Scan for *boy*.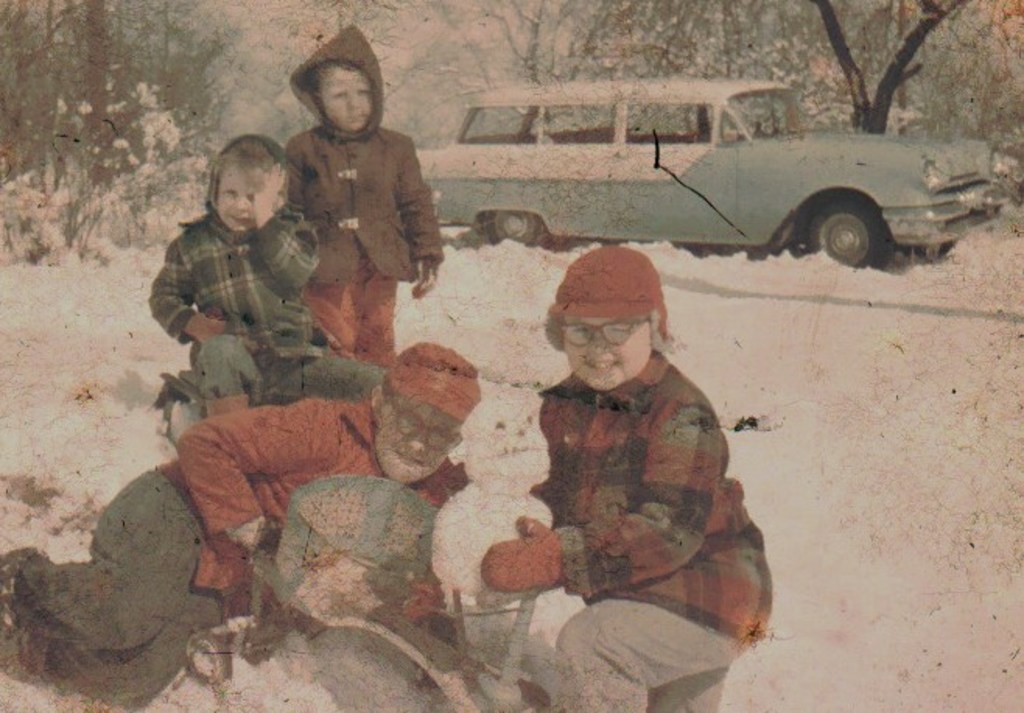
Scan result: l=272, t=20, r=447, b=367.
